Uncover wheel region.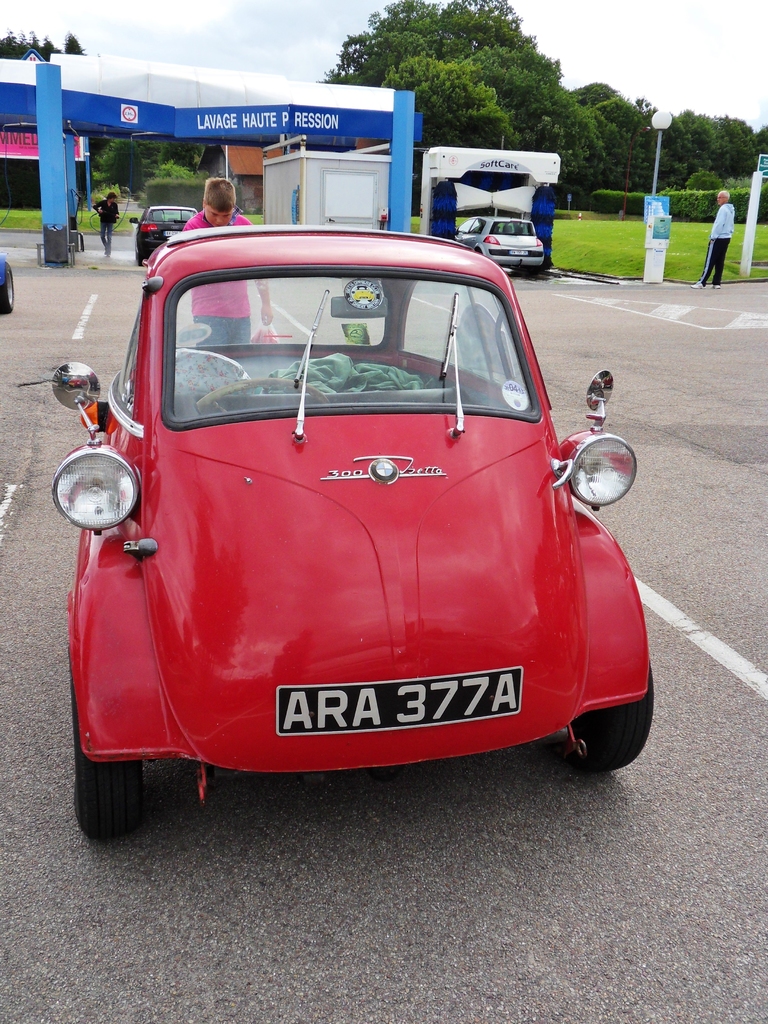
Uncovered: [62, 676, 159, 848].
